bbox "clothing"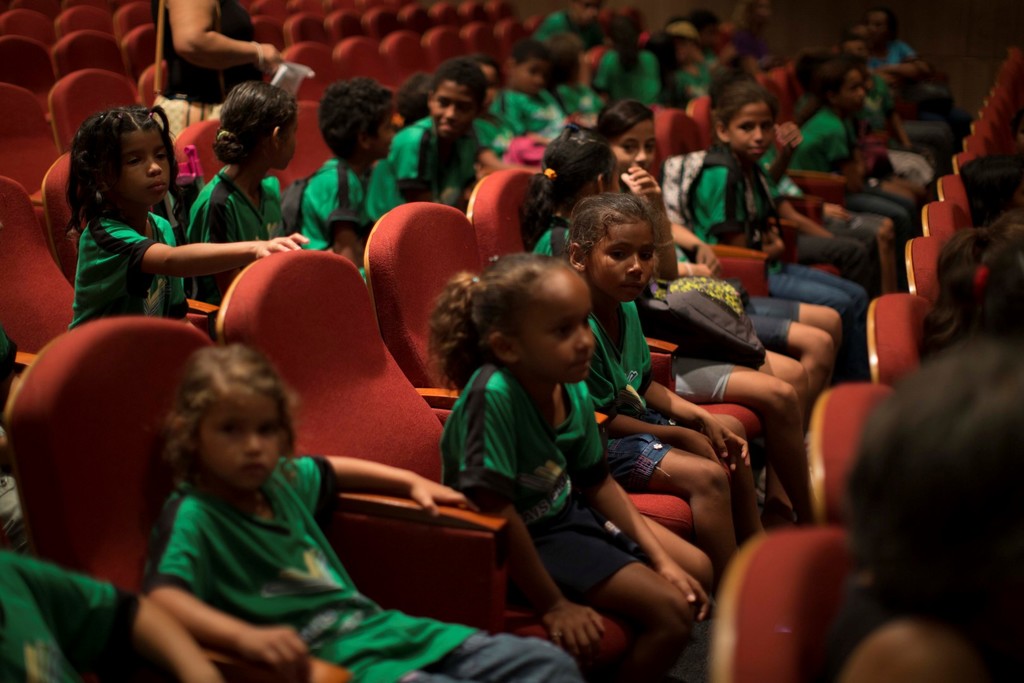
[680,155,775,242]
